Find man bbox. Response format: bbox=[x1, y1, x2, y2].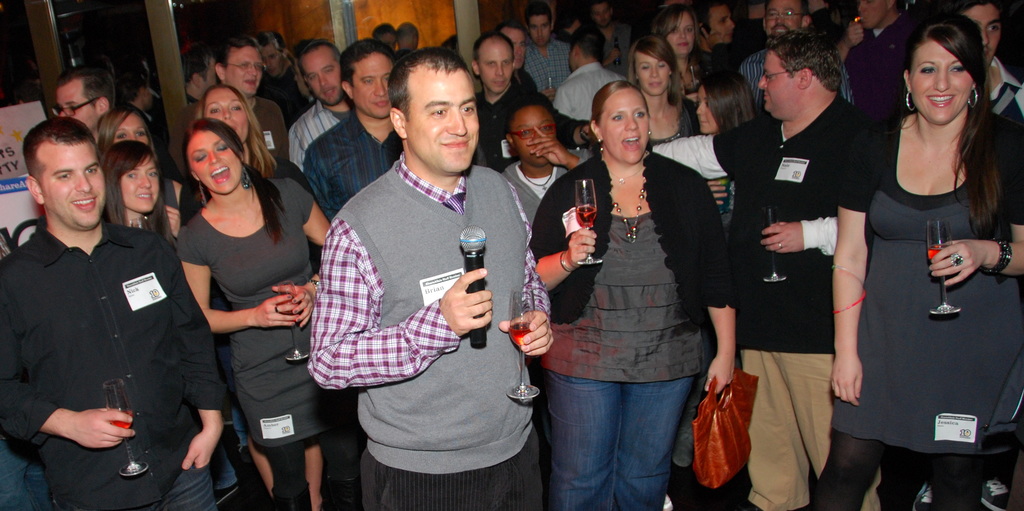
bbox=[543, 26, 621, 174].
